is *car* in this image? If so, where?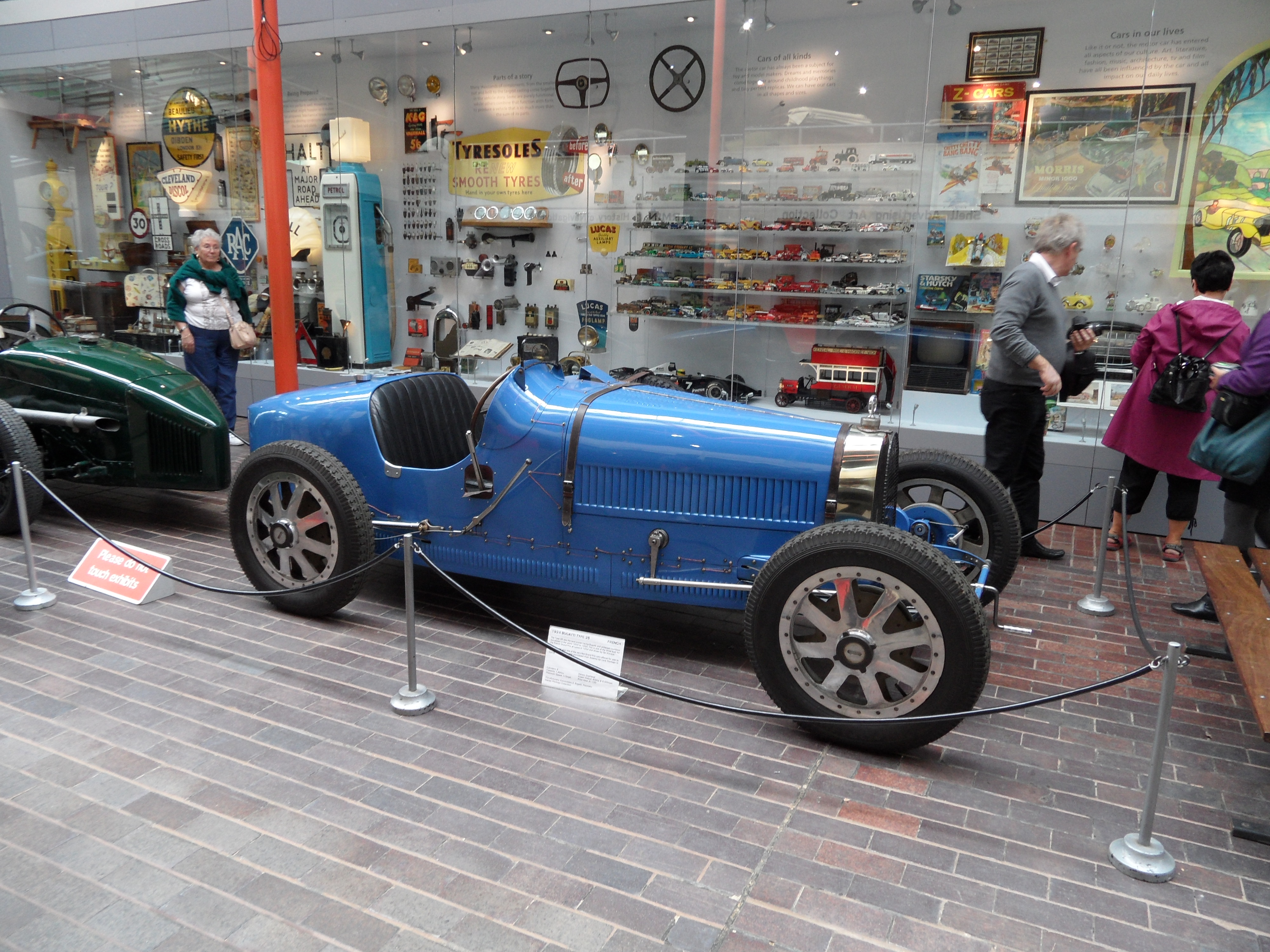
Yes, at BBox(203, 115, 217, 120).
